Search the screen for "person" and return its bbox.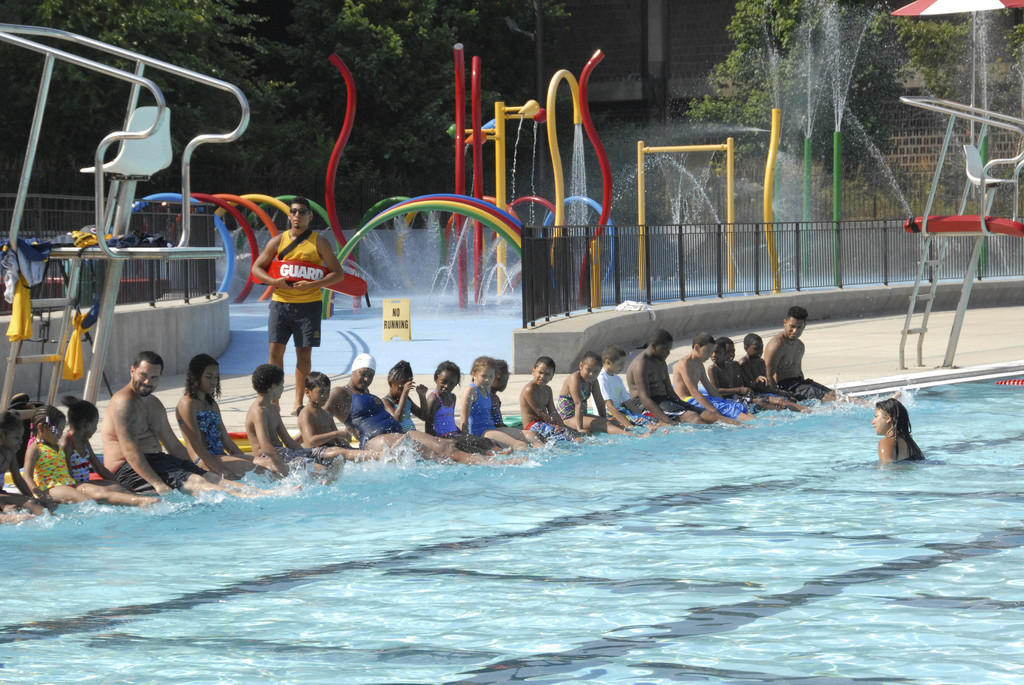
Found: <region>661, 335, 762, 425</region>.
